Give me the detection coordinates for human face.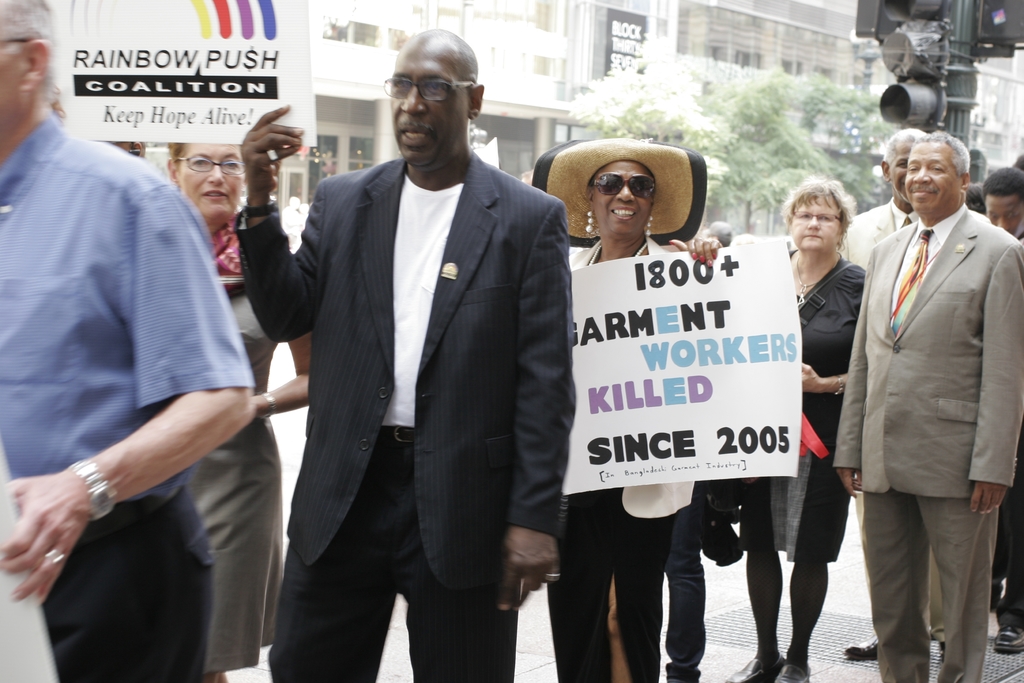
box=[892, 136, 911, 199].
